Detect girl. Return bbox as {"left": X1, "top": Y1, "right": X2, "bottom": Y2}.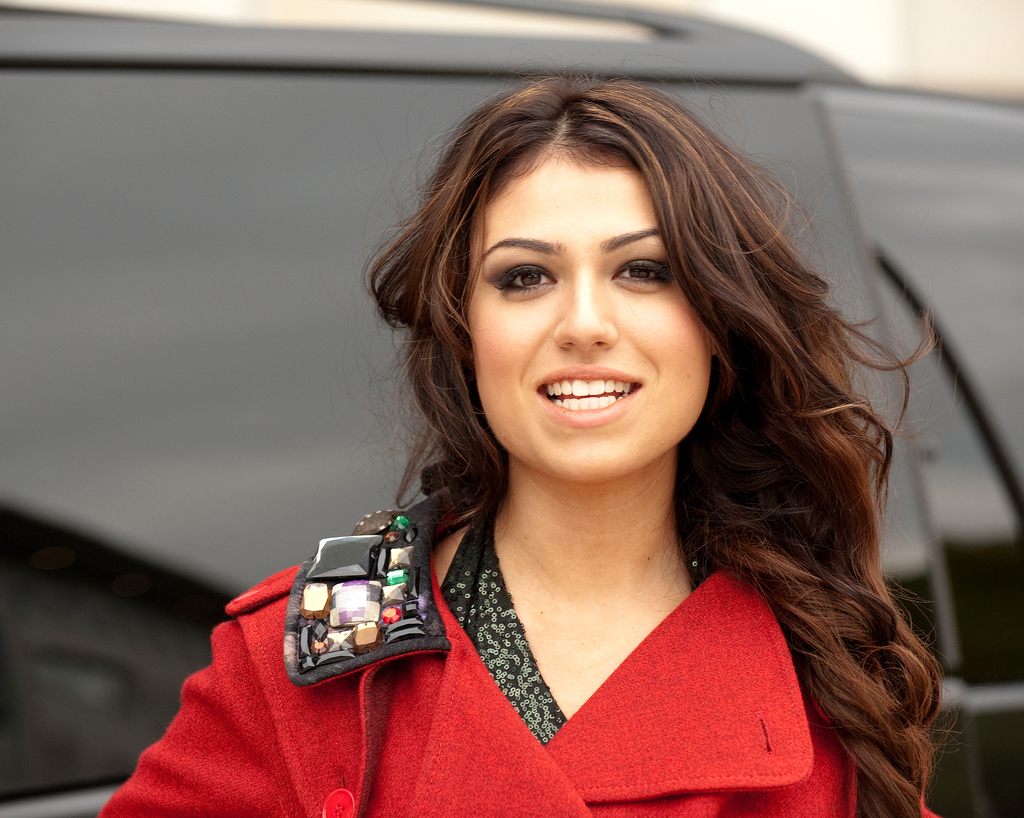
{"left": 95, "top": 59, "right": 973, "bottom": 817}.
